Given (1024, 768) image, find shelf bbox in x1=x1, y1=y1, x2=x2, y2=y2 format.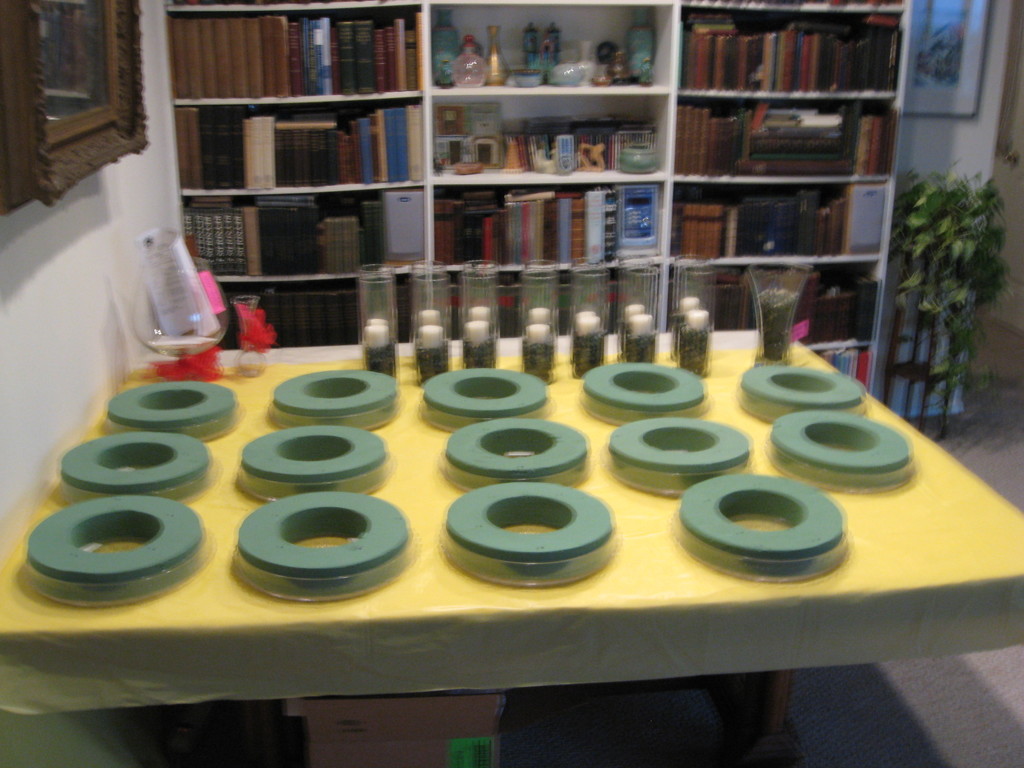
x1=669, y1=183, x2=884, y2=265.
